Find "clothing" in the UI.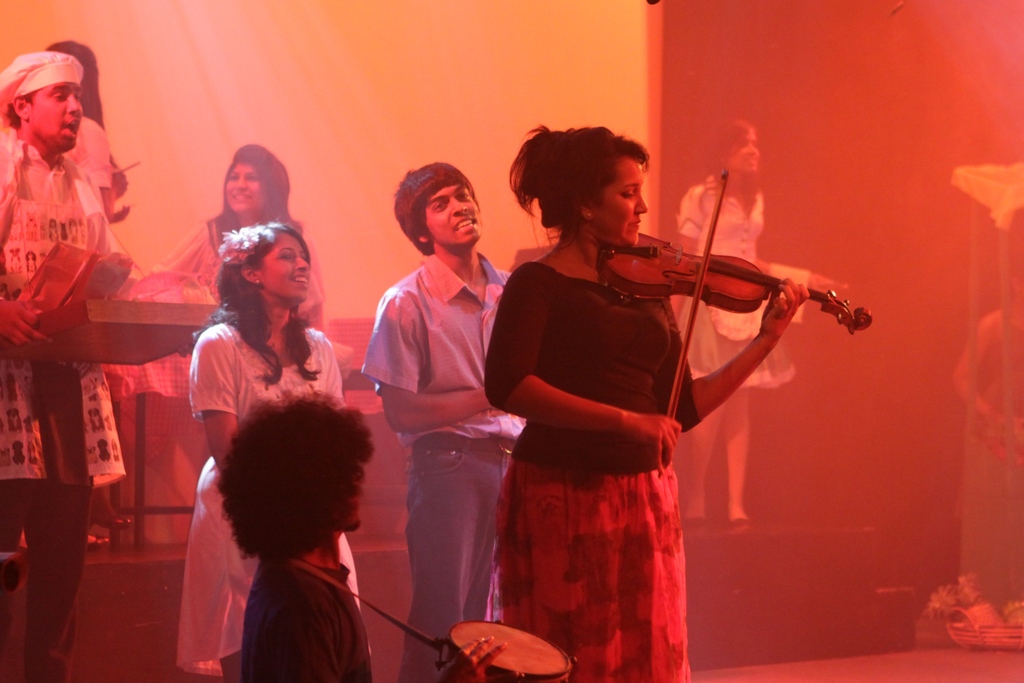
UI element at pyautogui.locateOnScreen(243, 551, 375, 682).
